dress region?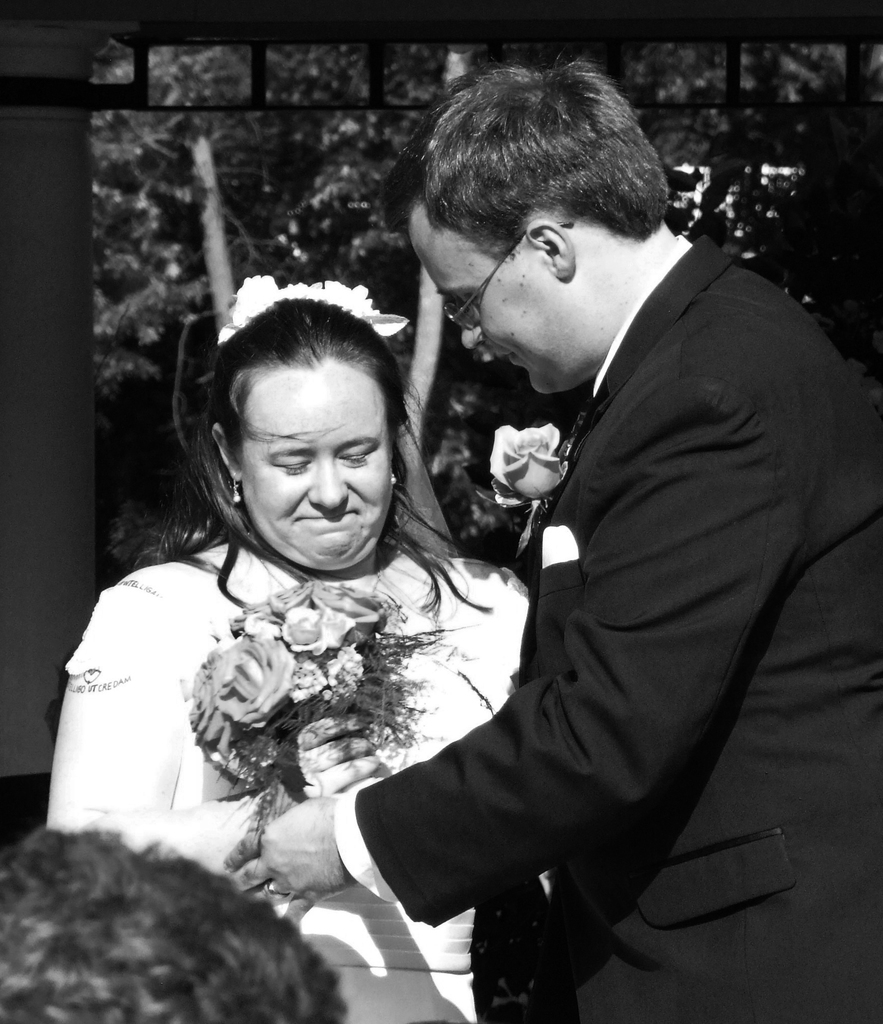
[128, 255, 620, 980]
